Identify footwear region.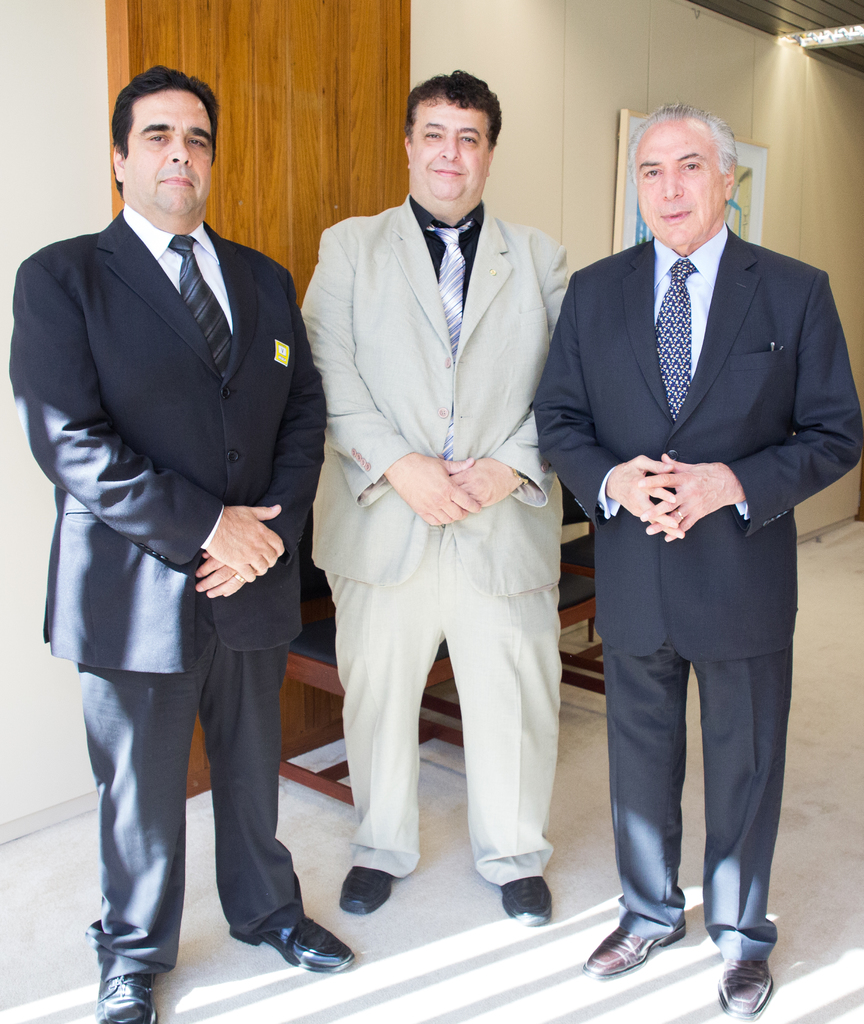
Region: BBox(222, 908, 348, 972).
